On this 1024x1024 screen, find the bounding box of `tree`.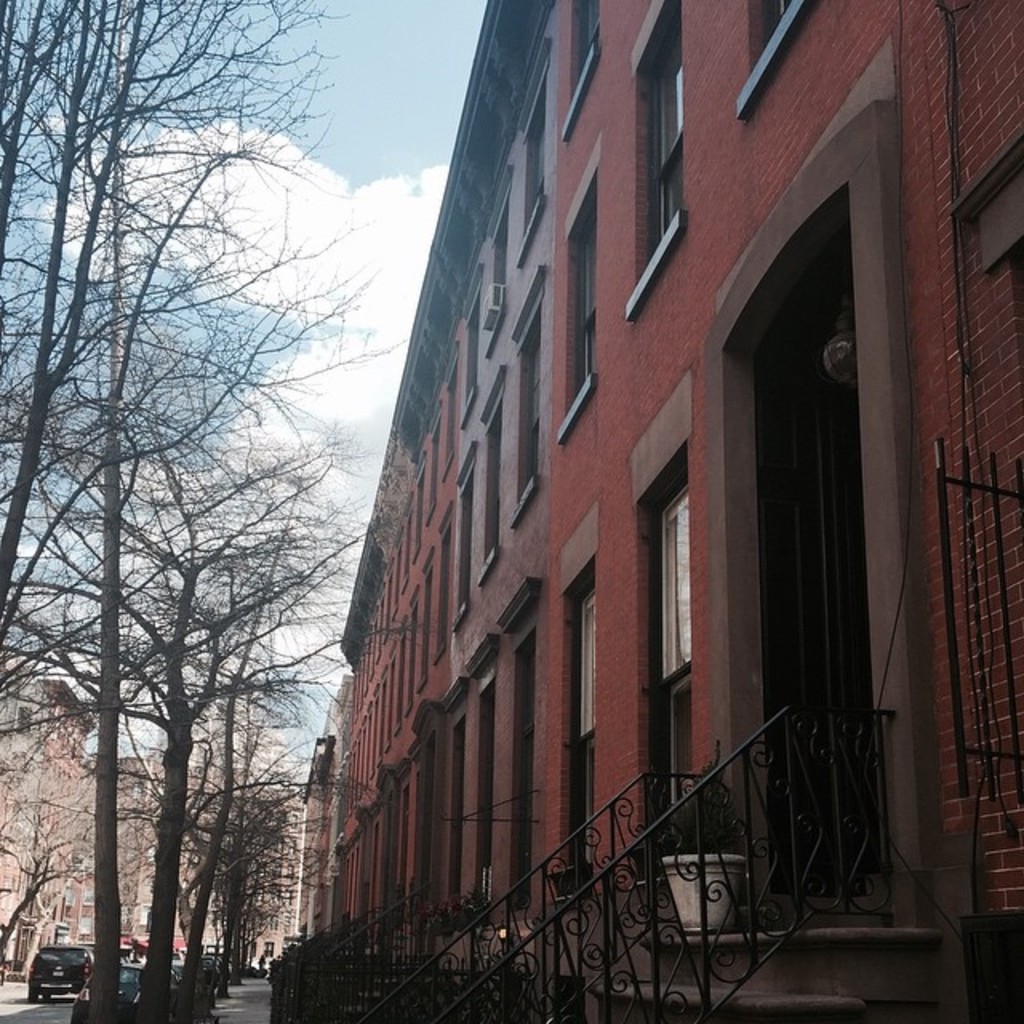
Bounding box: select_region(0, 744, 101, 962).
